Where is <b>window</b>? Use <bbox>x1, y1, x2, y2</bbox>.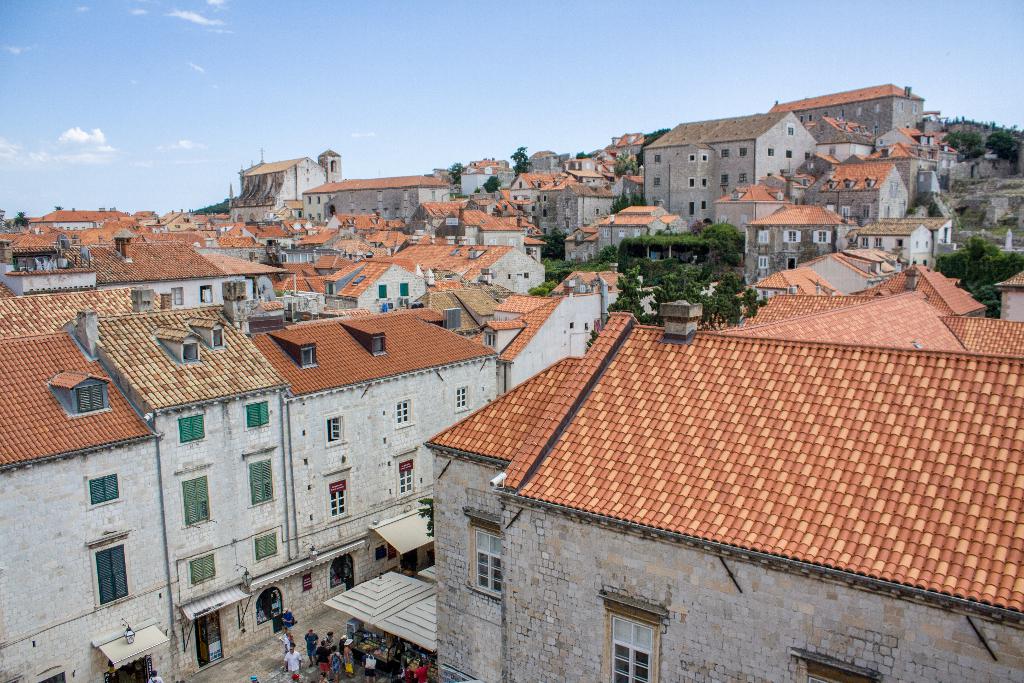
<bbox>767, 146, 774, 154</bbox>.
